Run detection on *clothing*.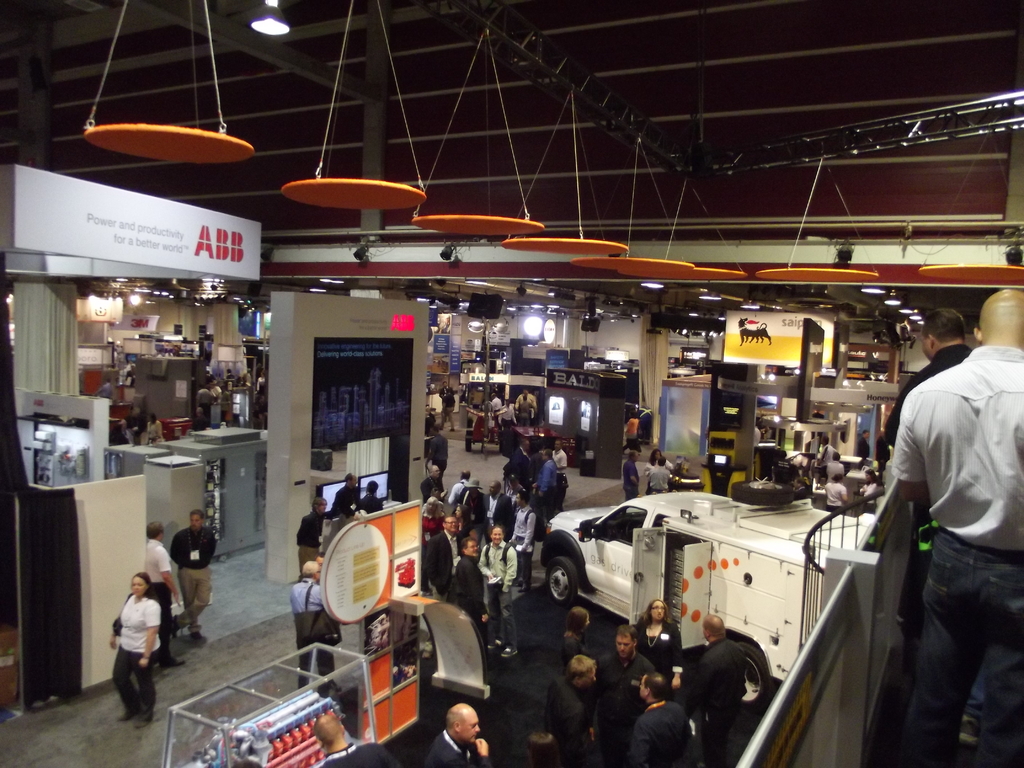
Result: bbox(208, 388, 220, 399).
